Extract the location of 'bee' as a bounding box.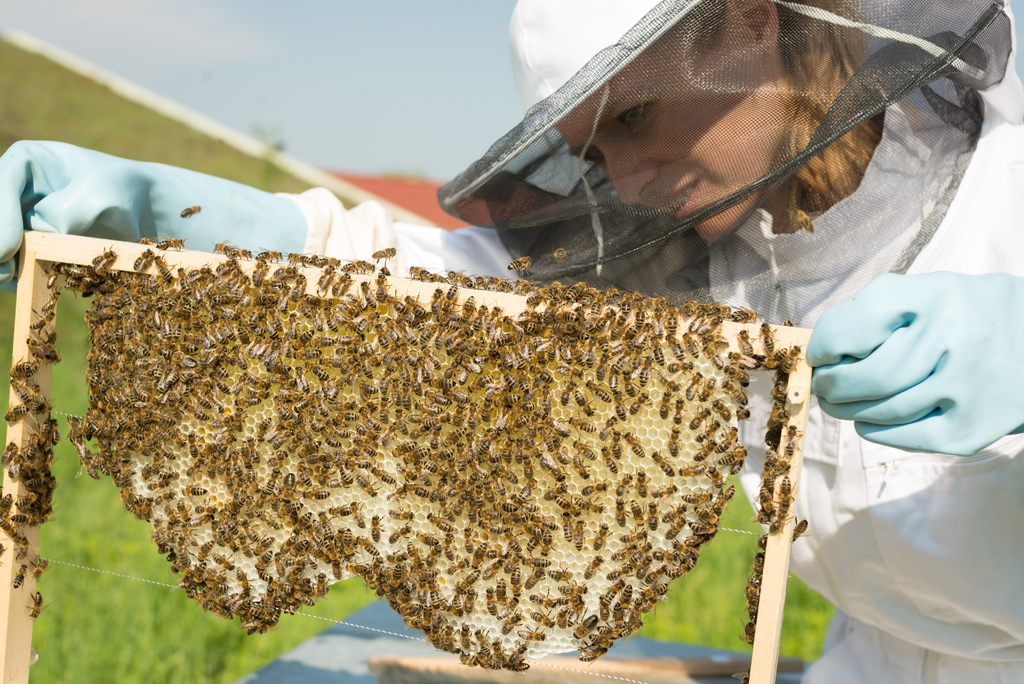
(514, 434, 522, 463).
